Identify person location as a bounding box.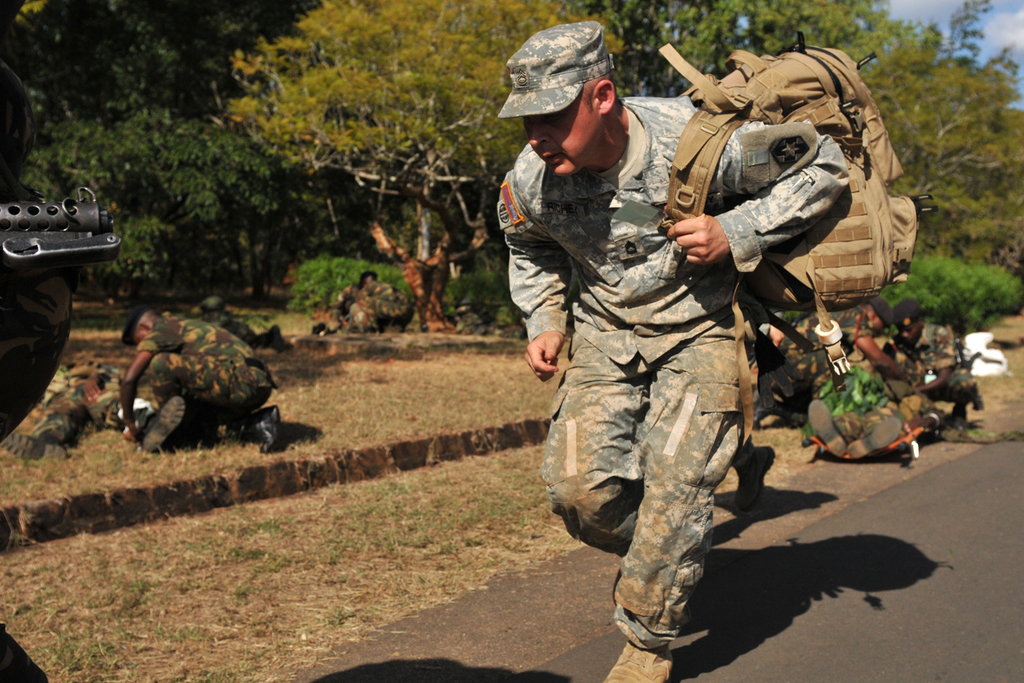
803,370,947,461.
